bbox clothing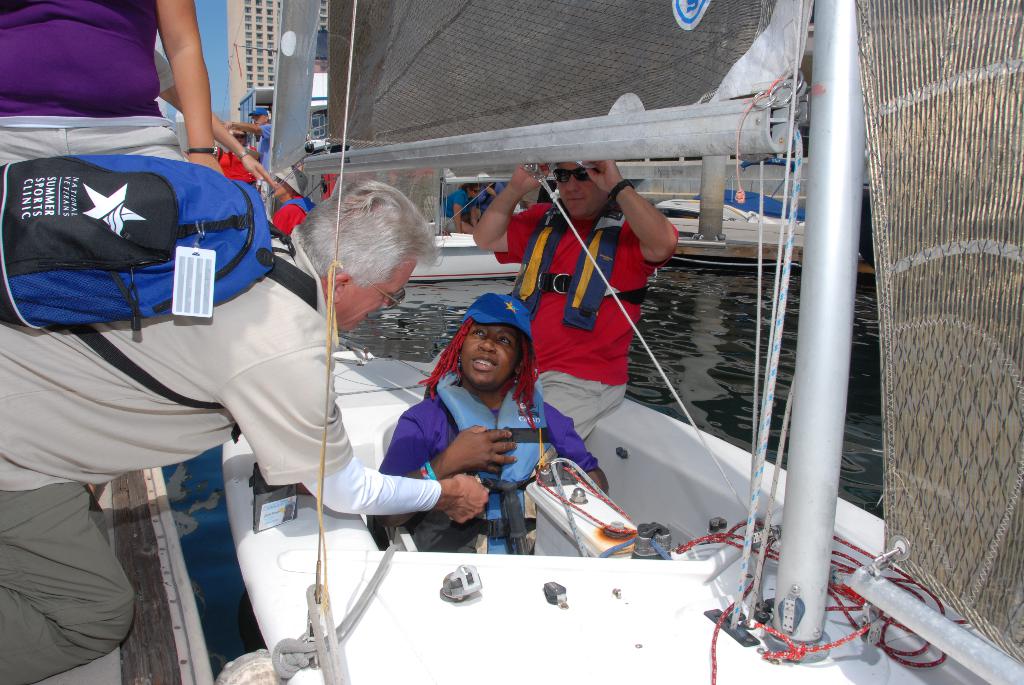
locate(537, 374, 633, 459)
